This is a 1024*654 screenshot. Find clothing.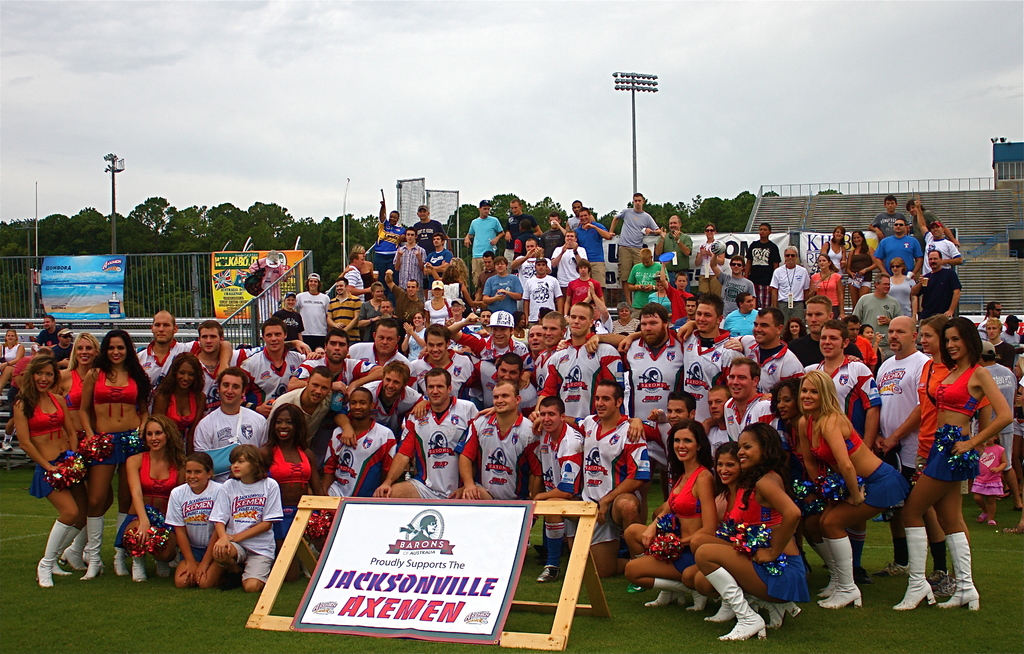
Bounding box: pyautogui.locateOnScreen(811, 355, 874, 442).
